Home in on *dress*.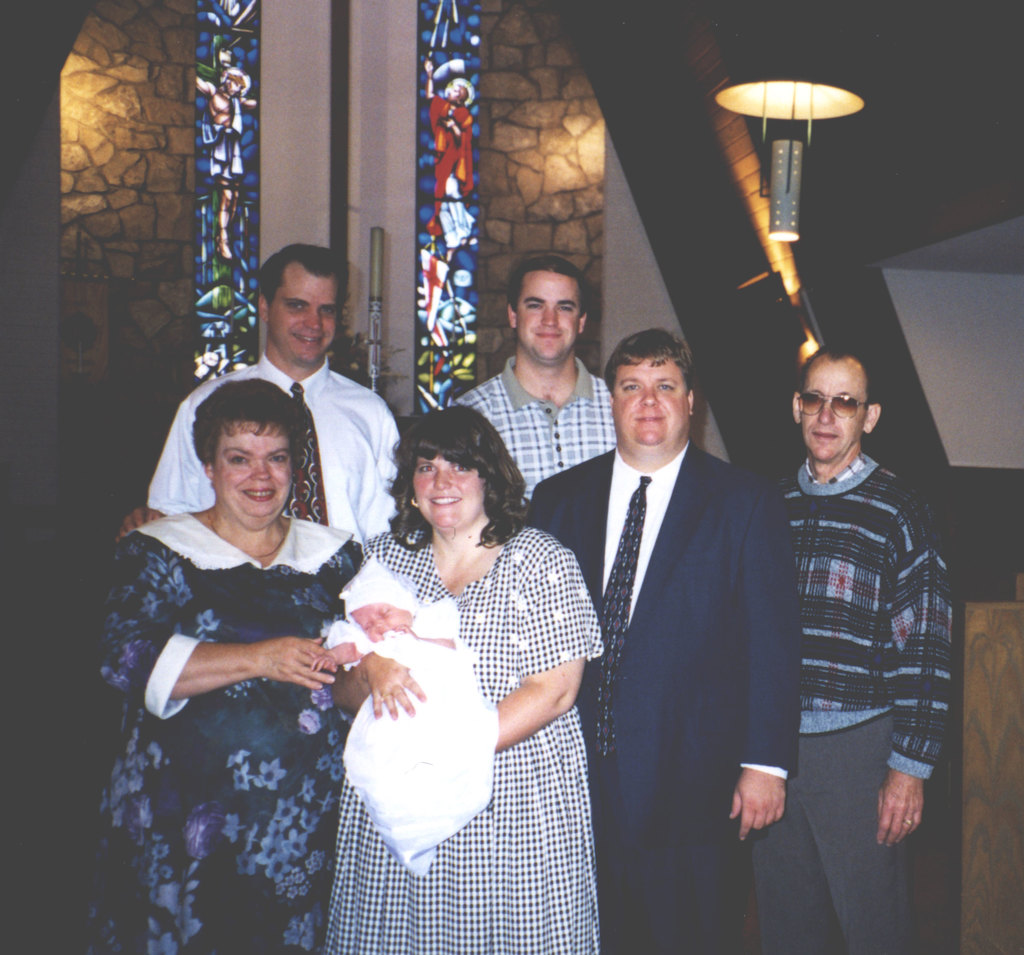
Homed in at (326, 526, 605, 954).
